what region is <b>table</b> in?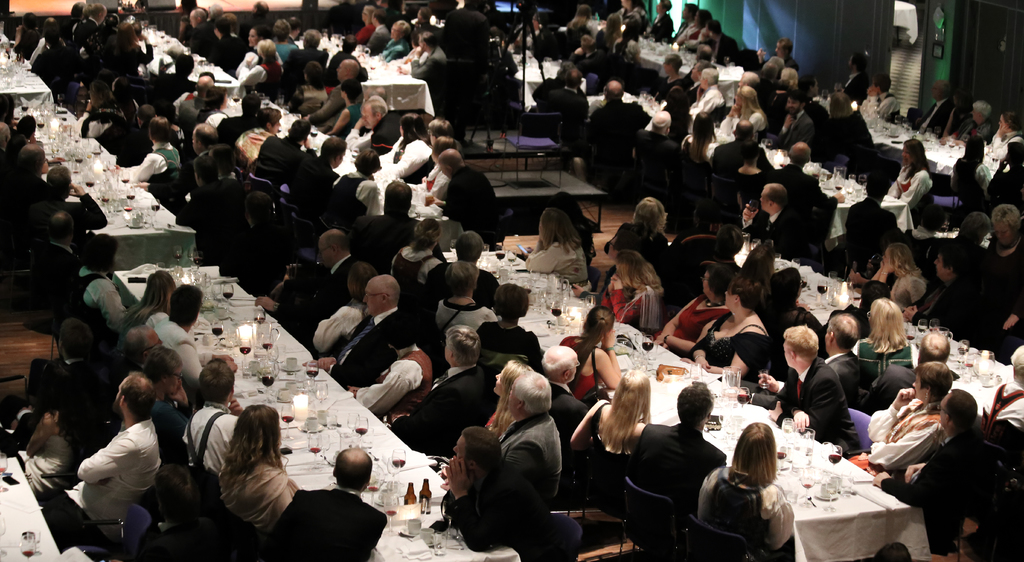
x1=114, y1=262, x2=514, y2=561.
